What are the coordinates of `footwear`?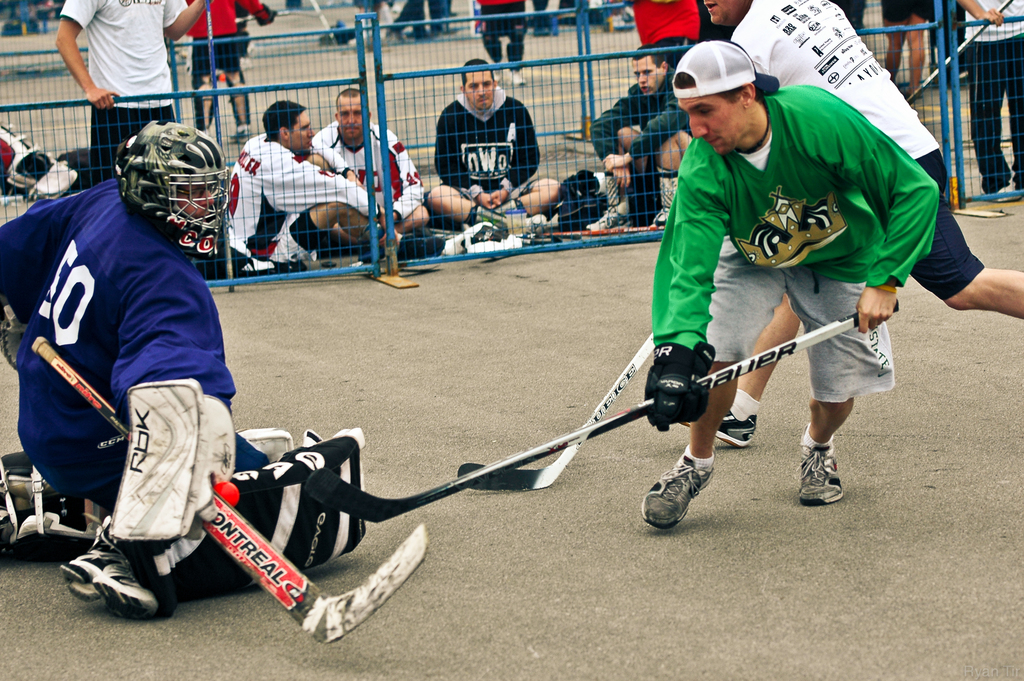
(left=634, top=447, right=714, bottom=543).
